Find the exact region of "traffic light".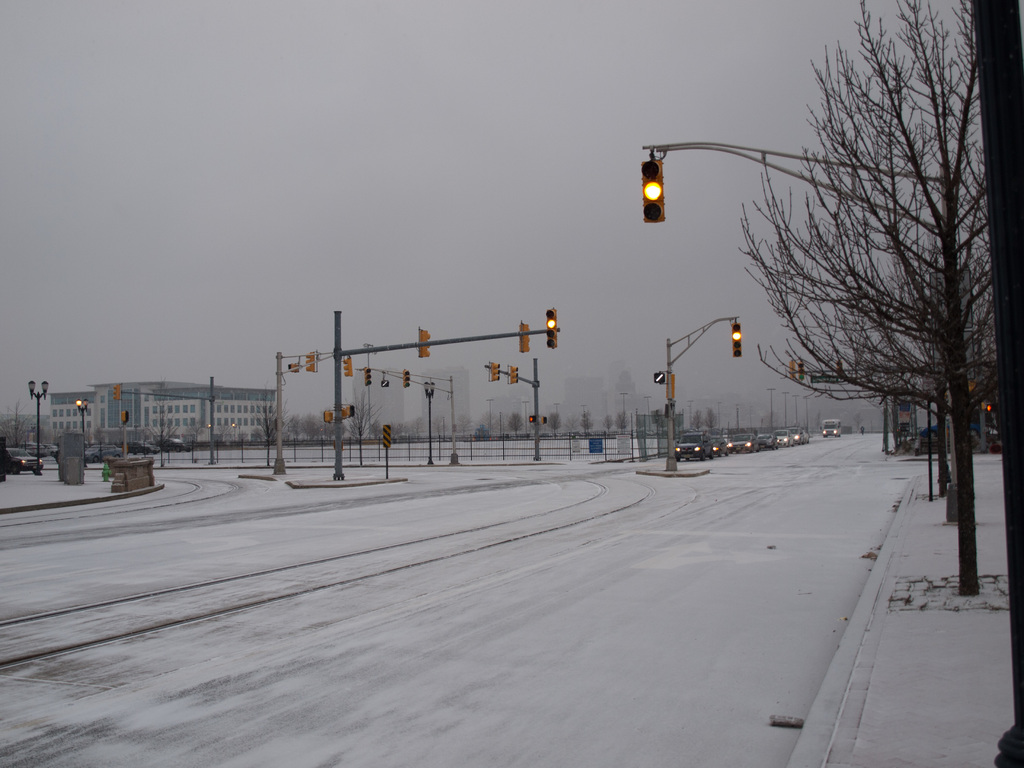
Exact region: {"left": 665, "top": 372, "right": 674, "bottom": 399}.
